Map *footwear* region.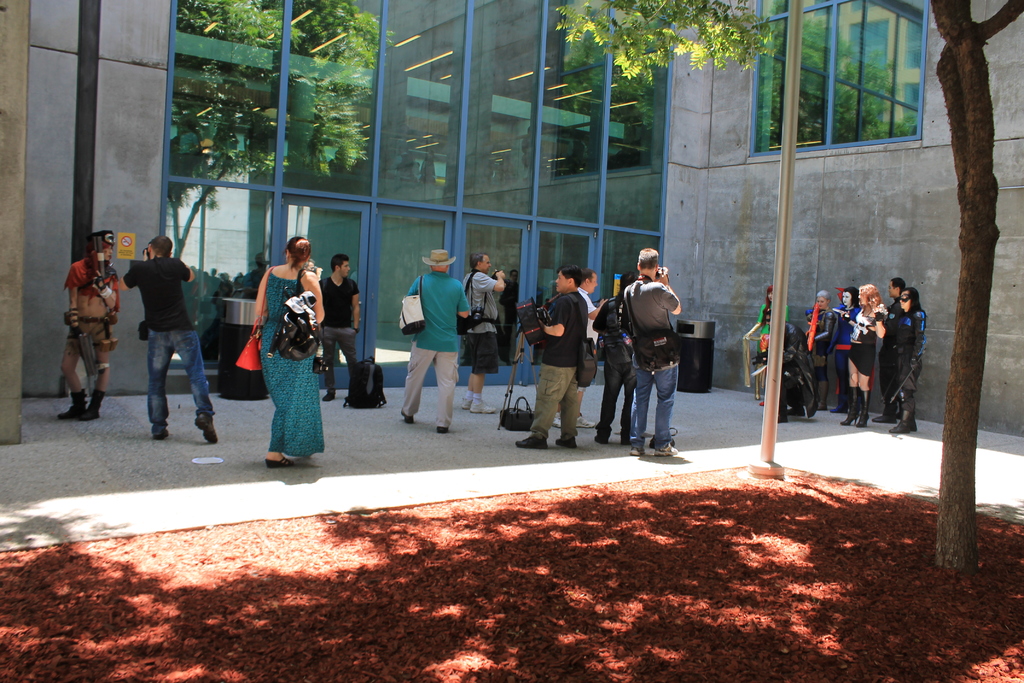
Mapped to detection(831, 381, 850, 413).
